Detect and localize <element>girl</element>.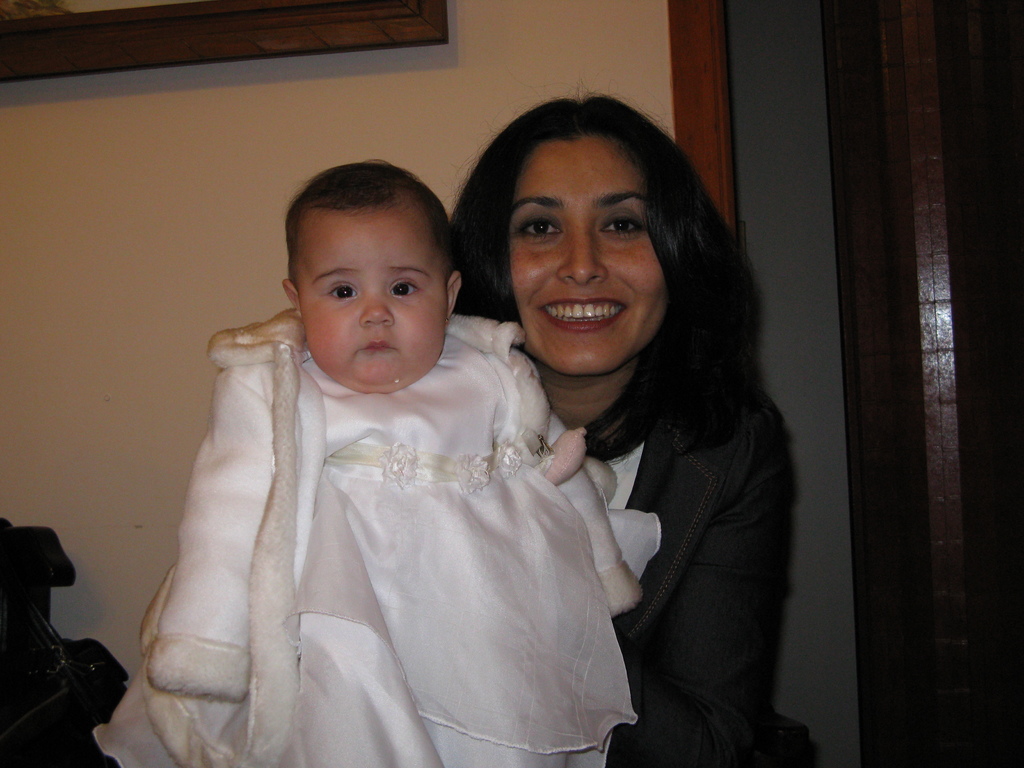
Localized at {"x1": 92, "y1": 157, "x2": 662, "y2": 767}.
